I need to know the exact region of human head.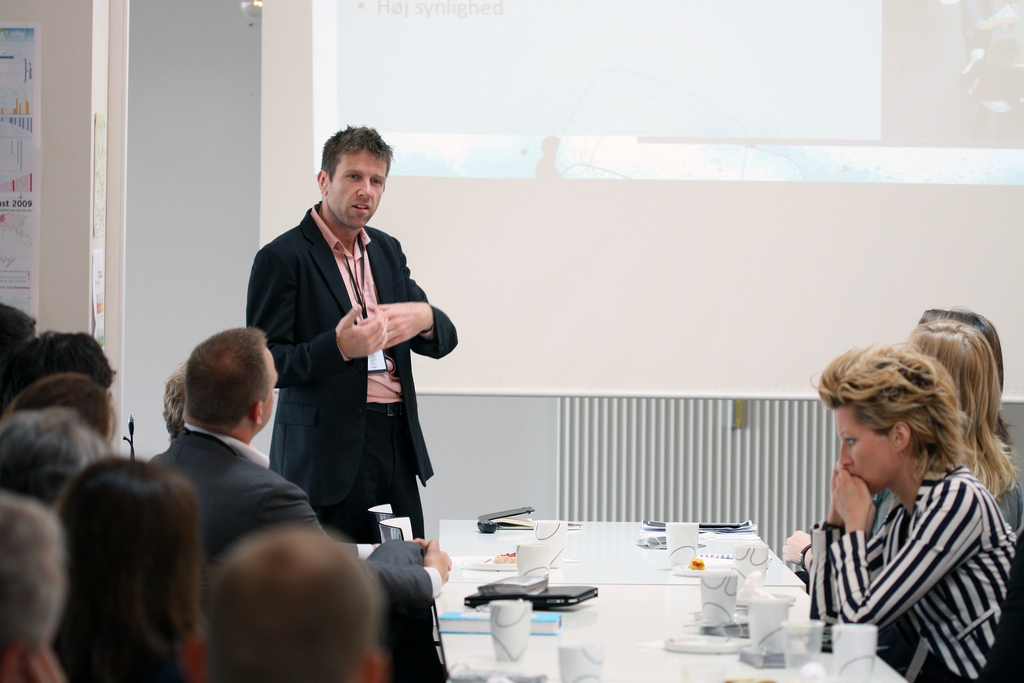
Region: left=54, top=452, right=195, bottom=617.
